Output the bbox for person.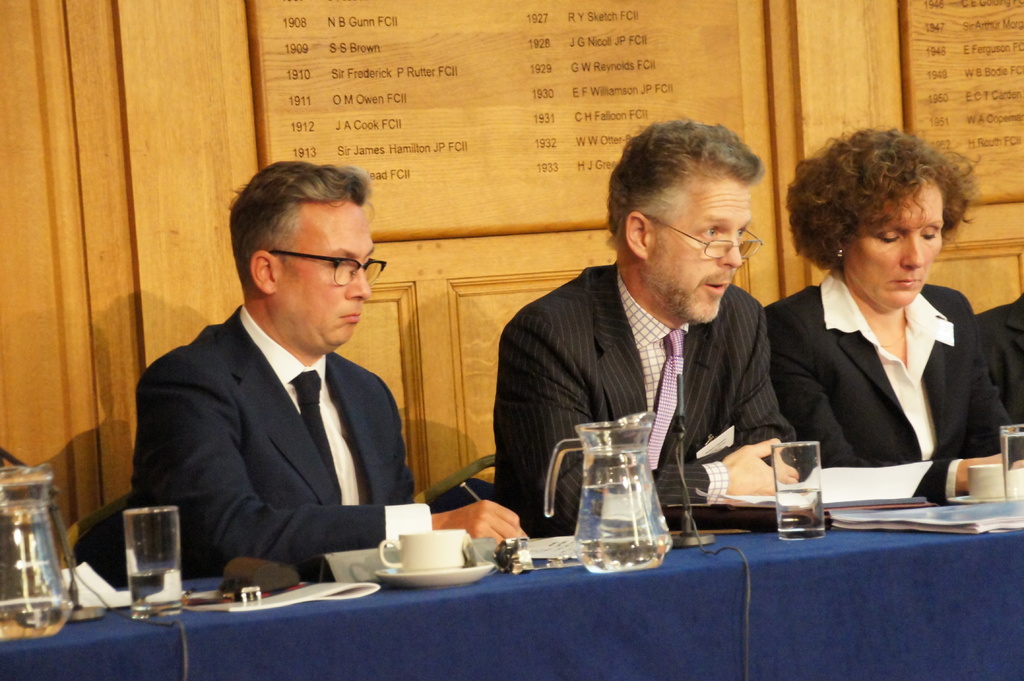
[127,158,529,584].
